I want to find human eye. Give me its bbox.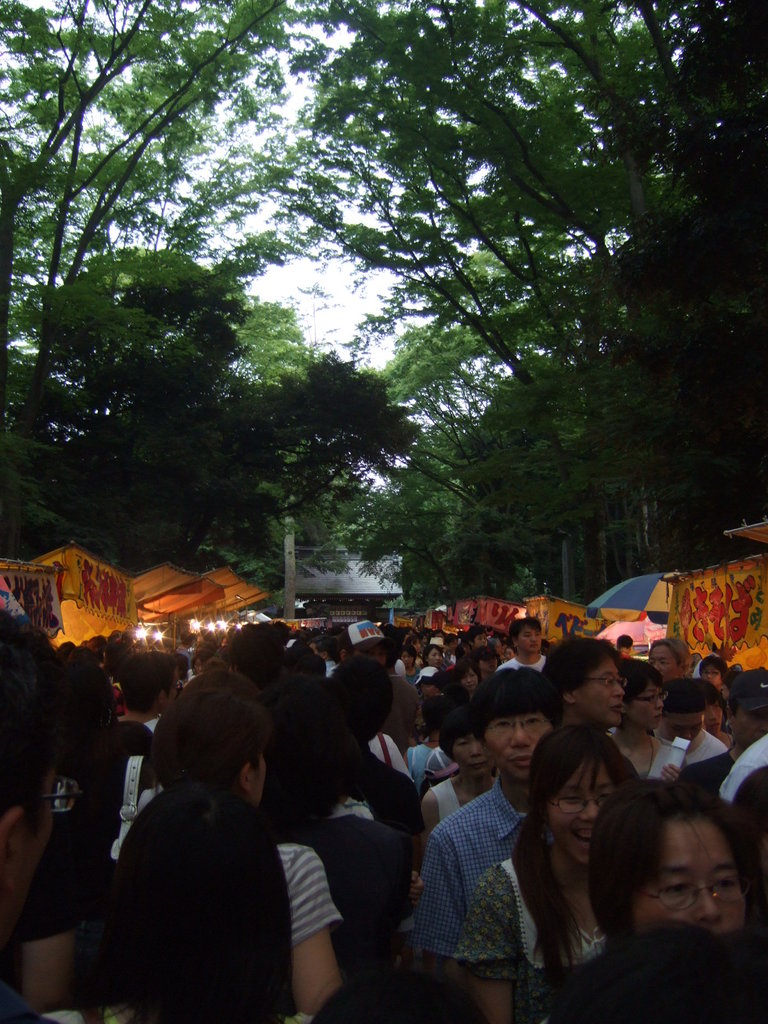
(598,788,614,800).
